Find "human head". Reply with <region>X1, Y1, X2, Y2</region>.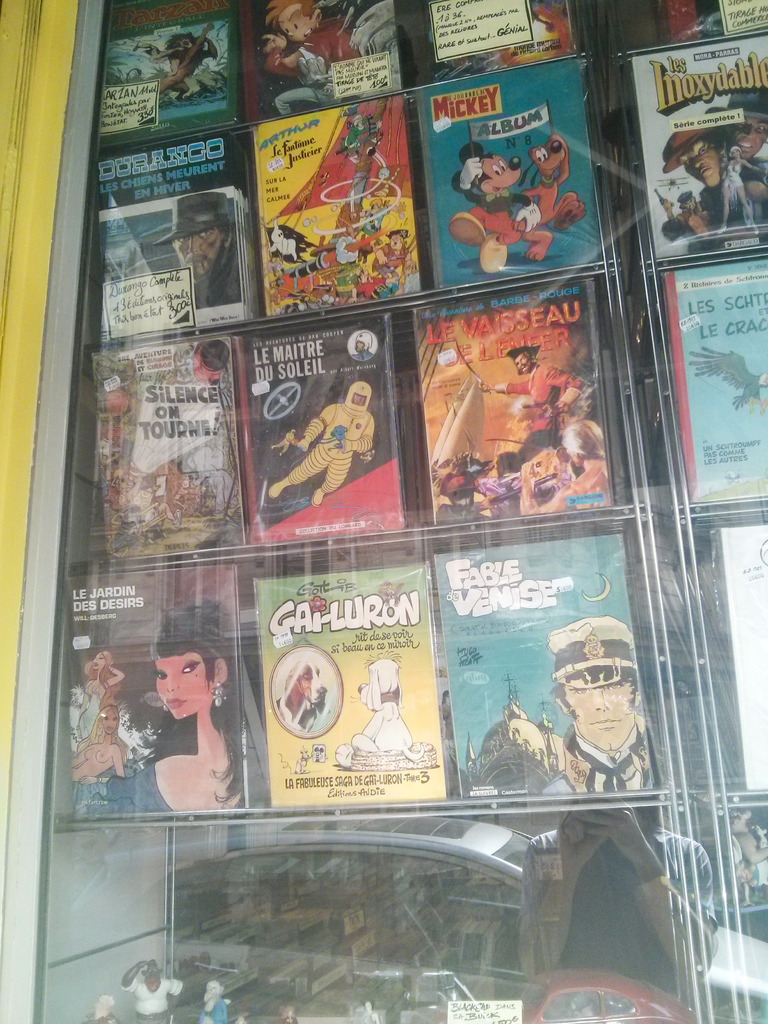
<region>502, 340, 542, 377</region>.
